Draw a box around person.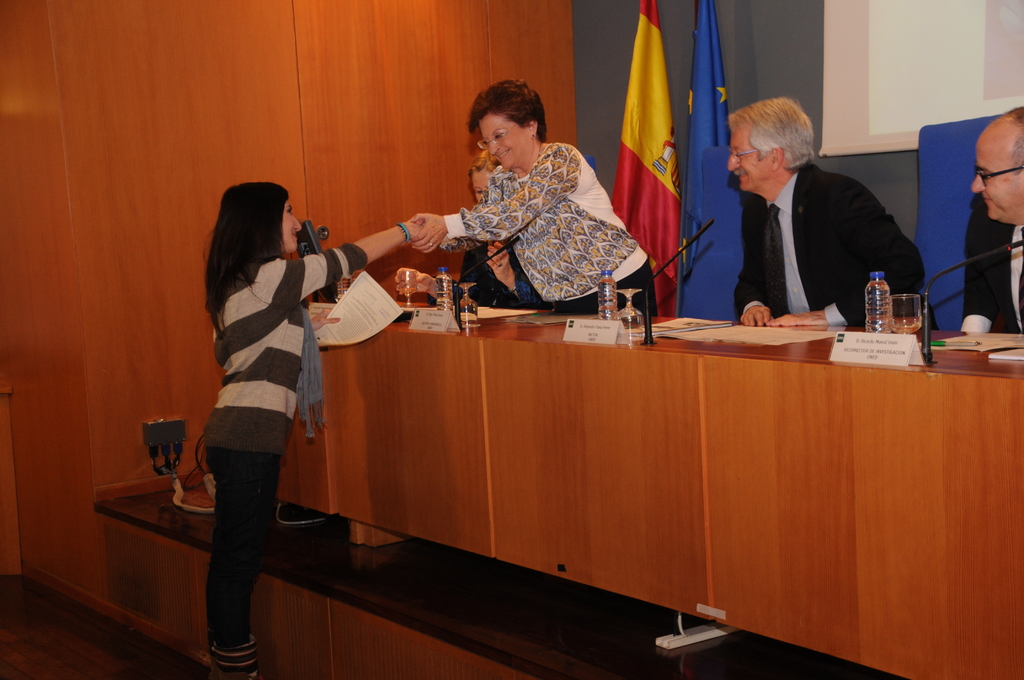
region(460, 151, 548, 309).
